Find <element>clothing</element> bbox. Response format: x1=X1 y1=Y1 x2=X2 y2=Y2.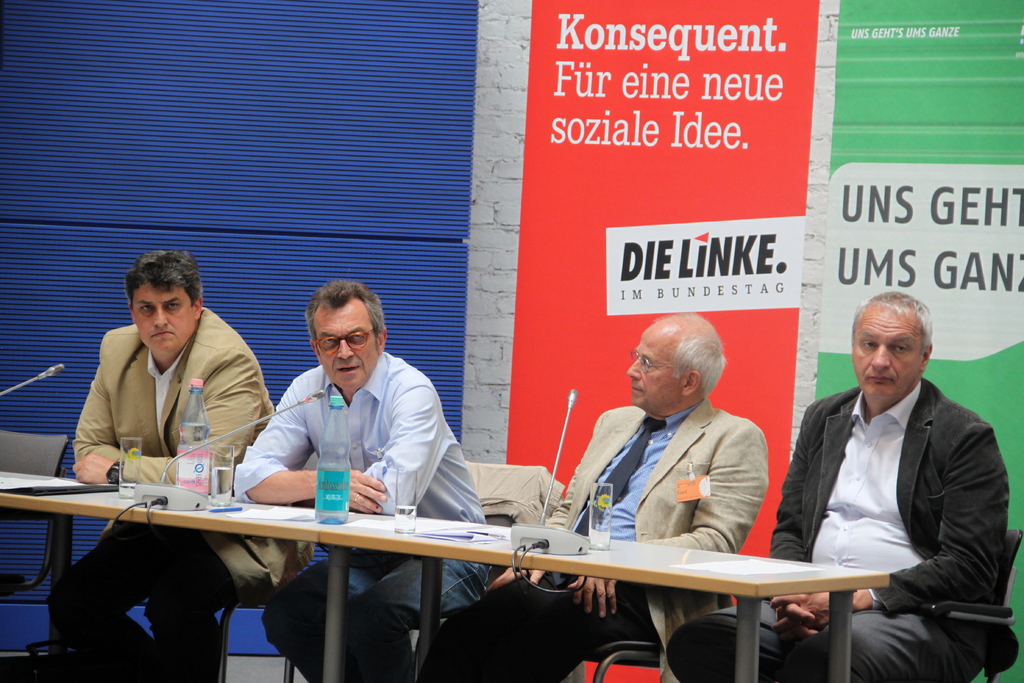
x1=226 y1=350 x2=493 y2=682.
